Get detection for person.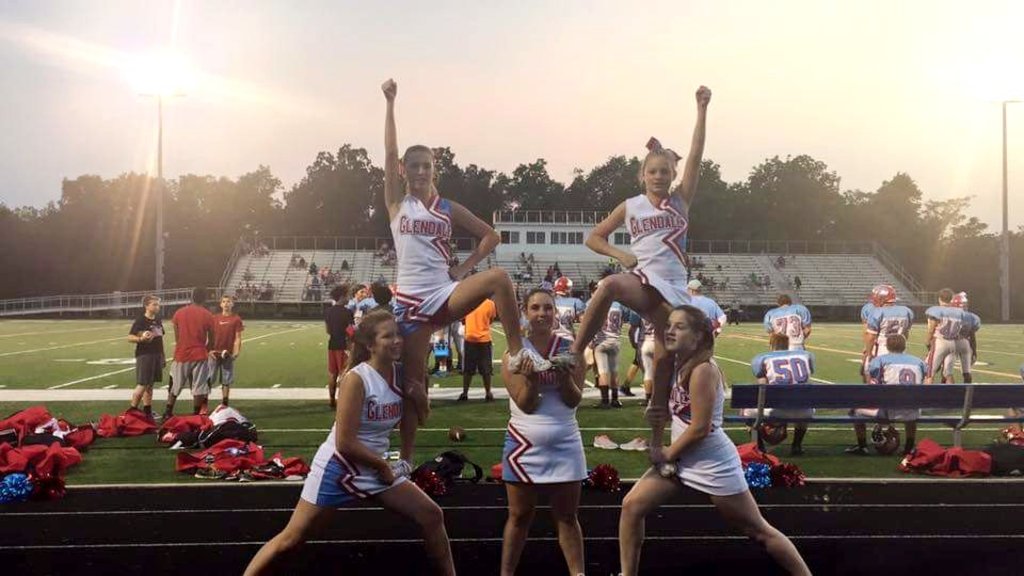
Detection: (left=162, top=288, right=215, bottom=413).
